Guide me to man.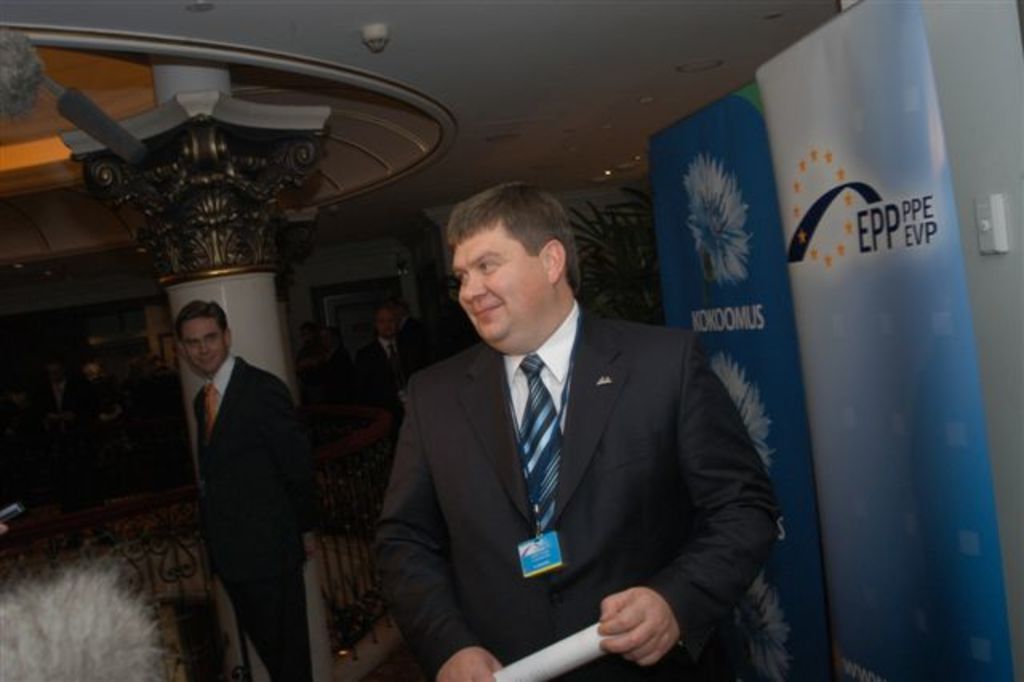
Guidance: 357,175,771,672.
